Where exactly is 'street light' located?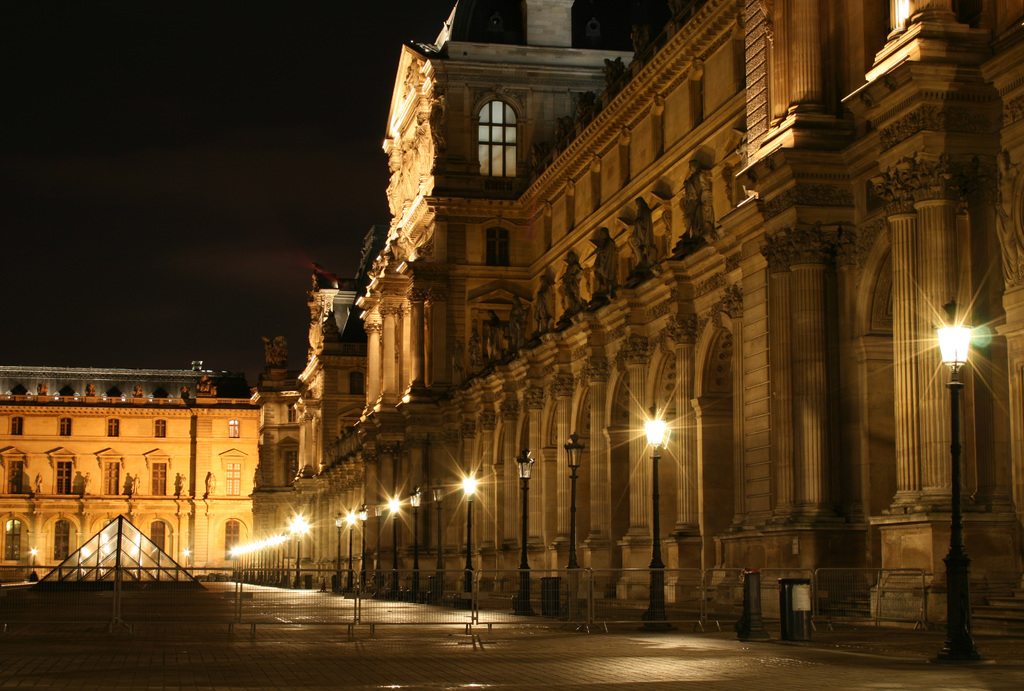
Its bounding box is detection(404, 482, 422, 605).
